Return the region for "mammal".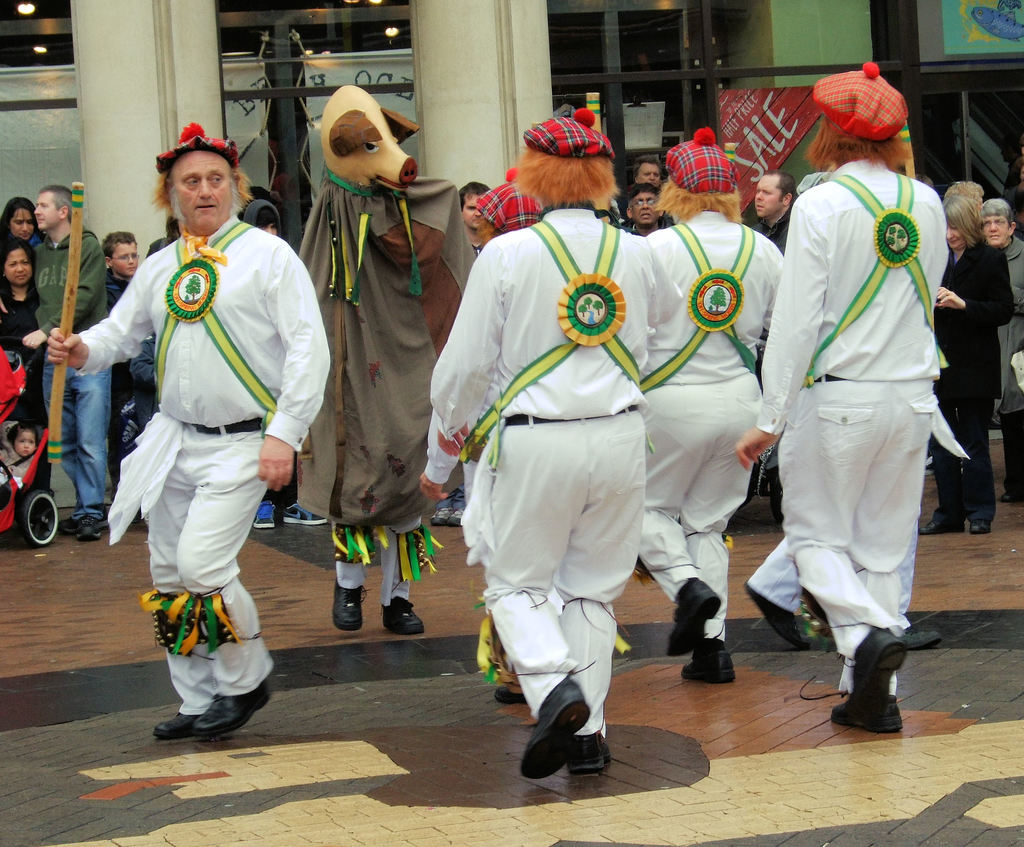
crop(104, 228, 156, 514).
